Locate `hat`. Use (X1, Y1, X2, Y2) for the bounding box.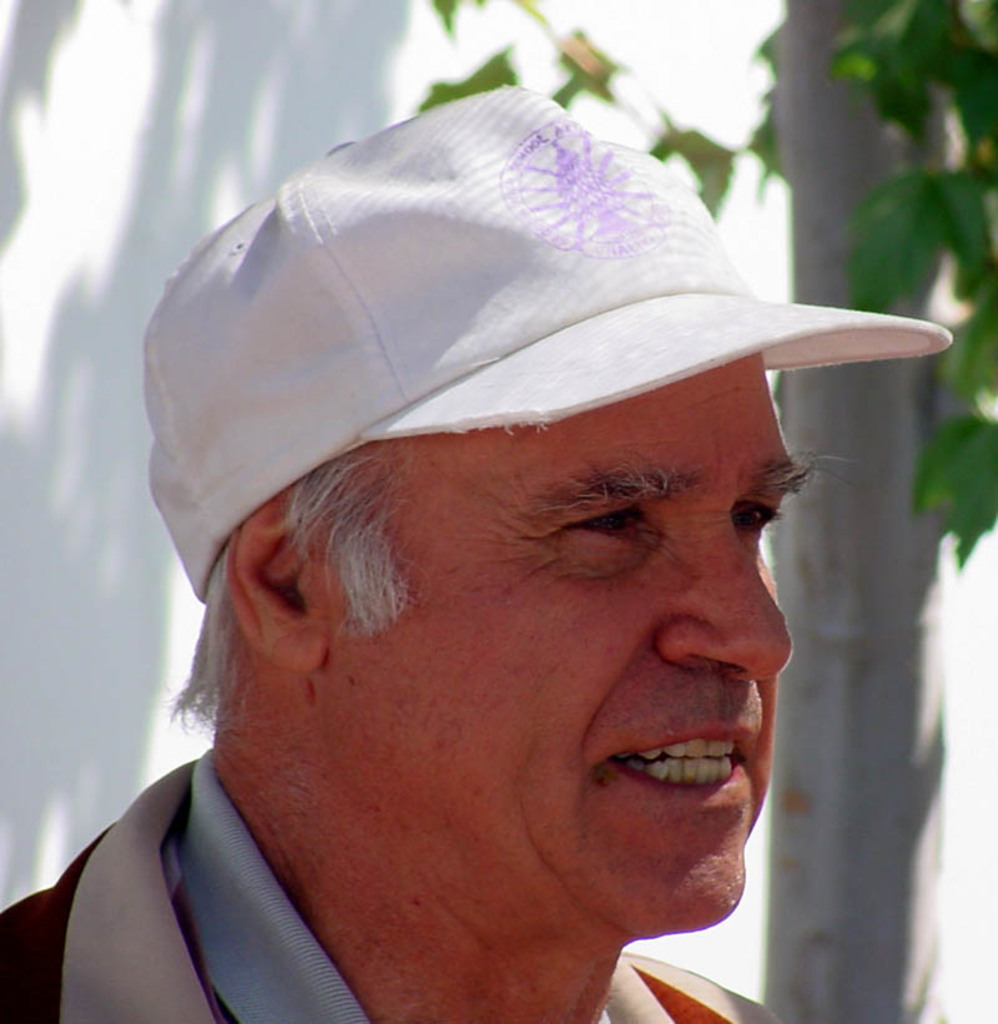
(142, 81, 954, 605).
